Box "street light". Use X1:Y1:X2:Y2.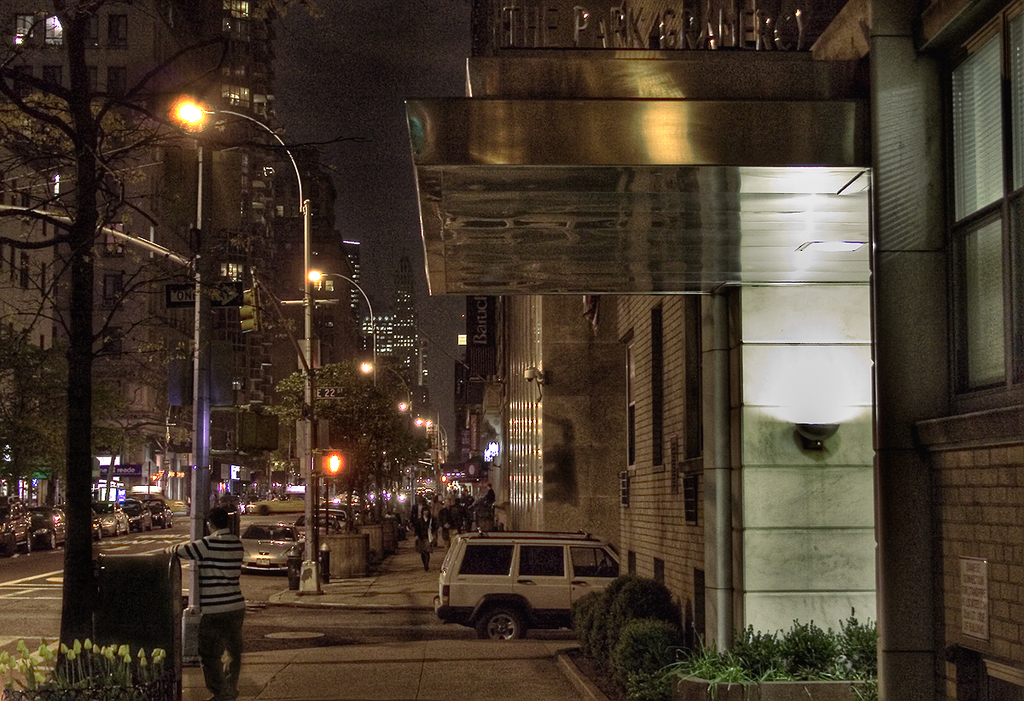
428:415:451:462.
